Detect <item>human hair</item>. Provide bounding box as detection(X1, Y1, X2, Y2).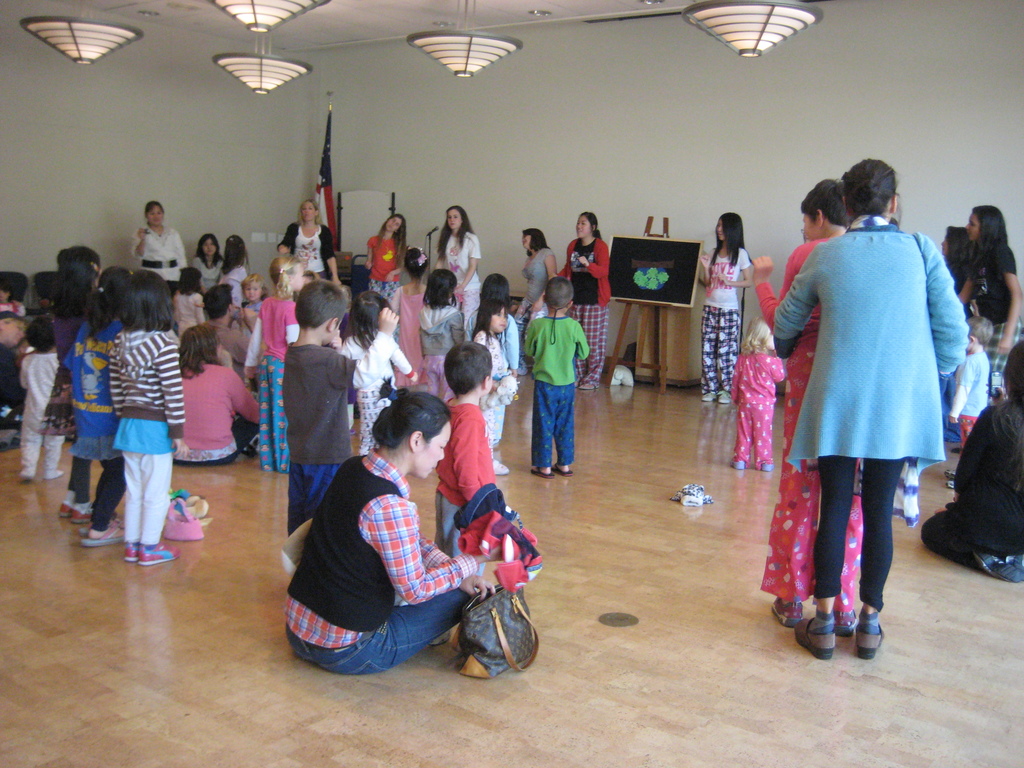
detection(946, 225, 972, 259).
